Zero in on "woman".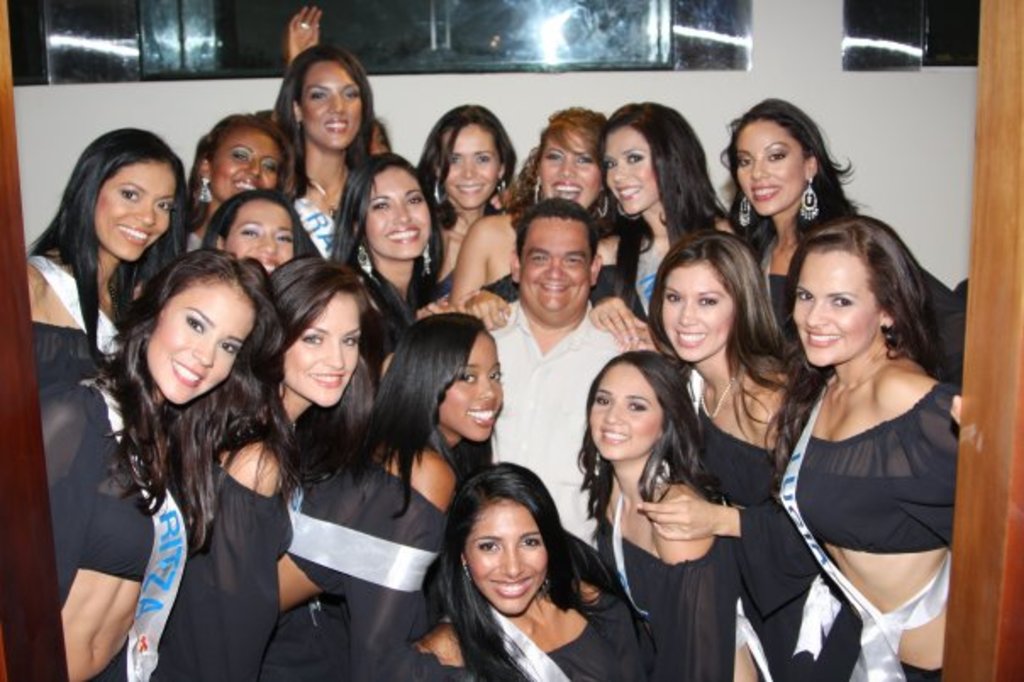
Zeroed in: pyautogui.locateOnScreen(449, 103, 615, 331).
